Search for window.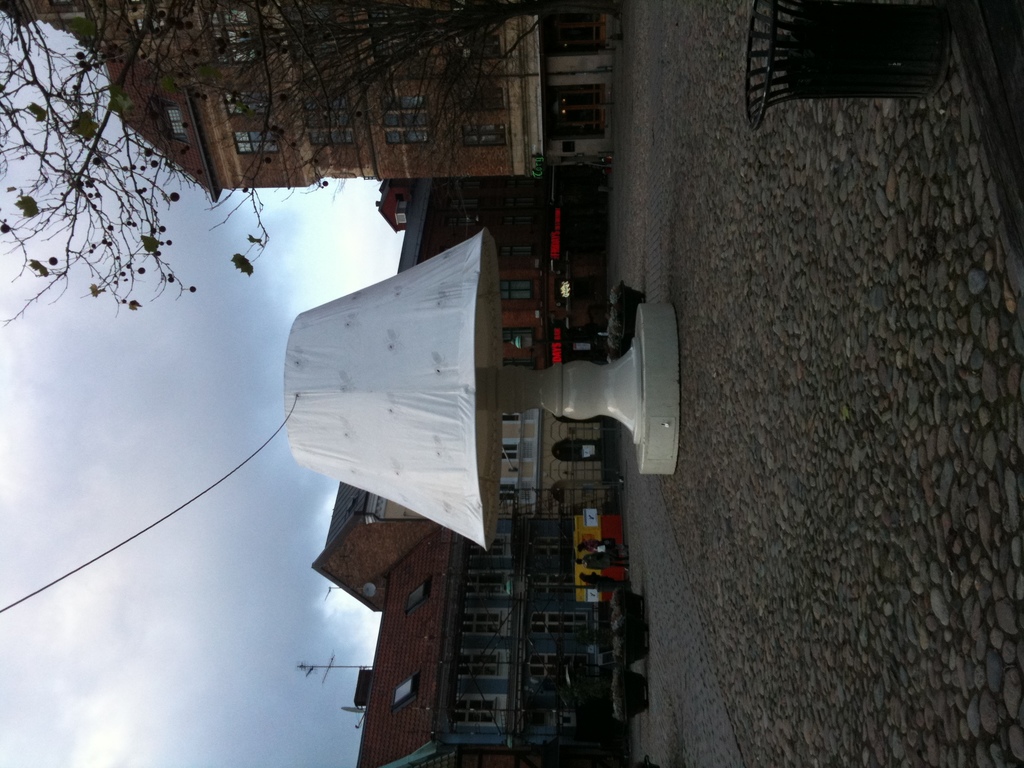
Found at (467, 573, 516, 595).
